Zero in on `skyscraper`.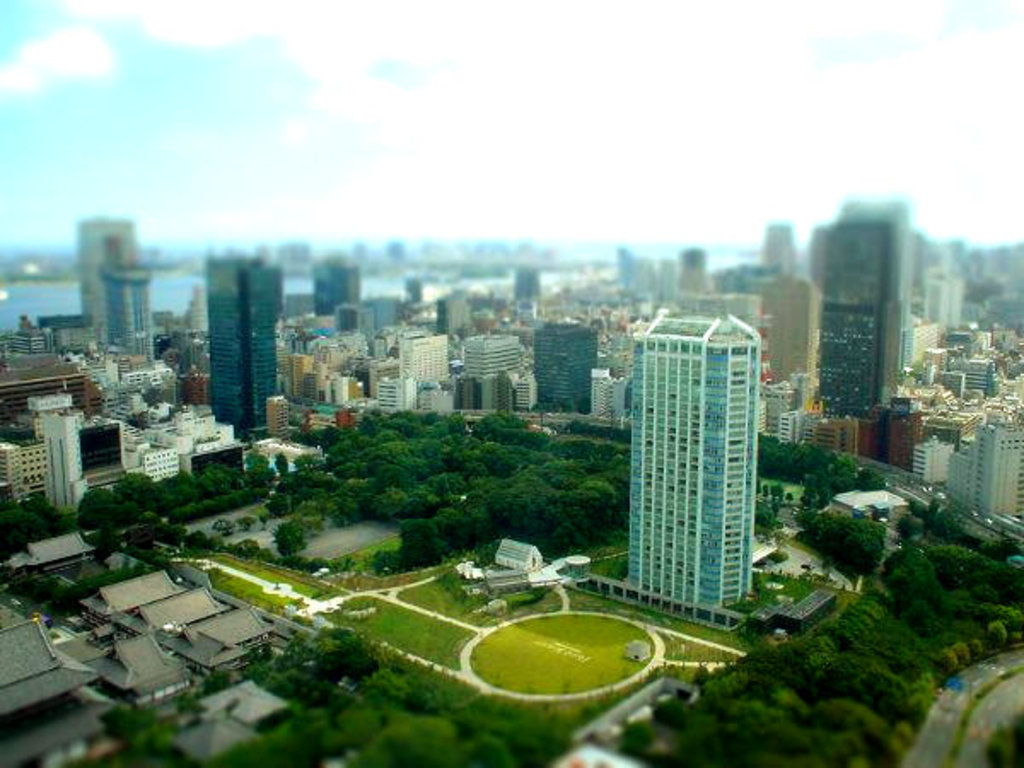
Zeroed in: locate(201, 241, 283, 440).
